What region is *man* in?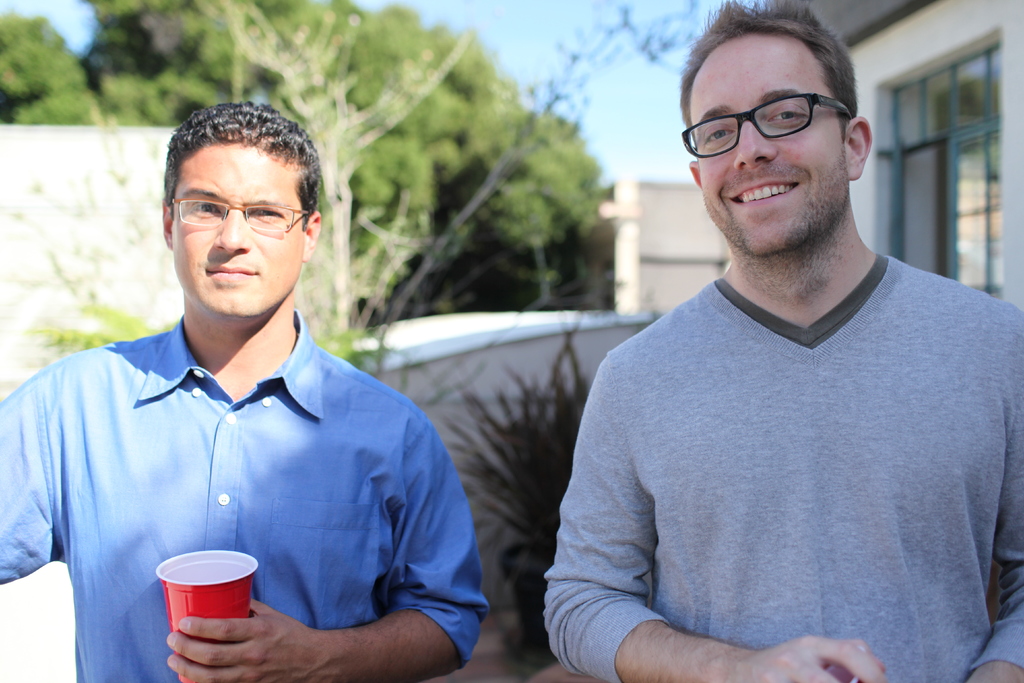
(0, 103, 485, 682).
